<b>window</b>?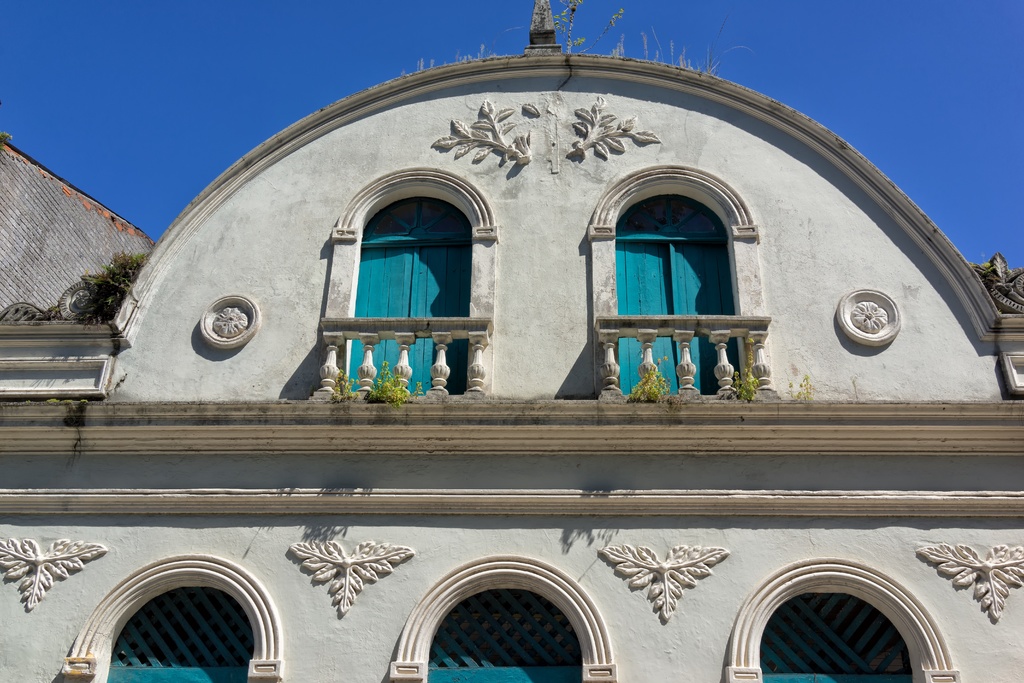
detection(586, 165, 791, 404)
